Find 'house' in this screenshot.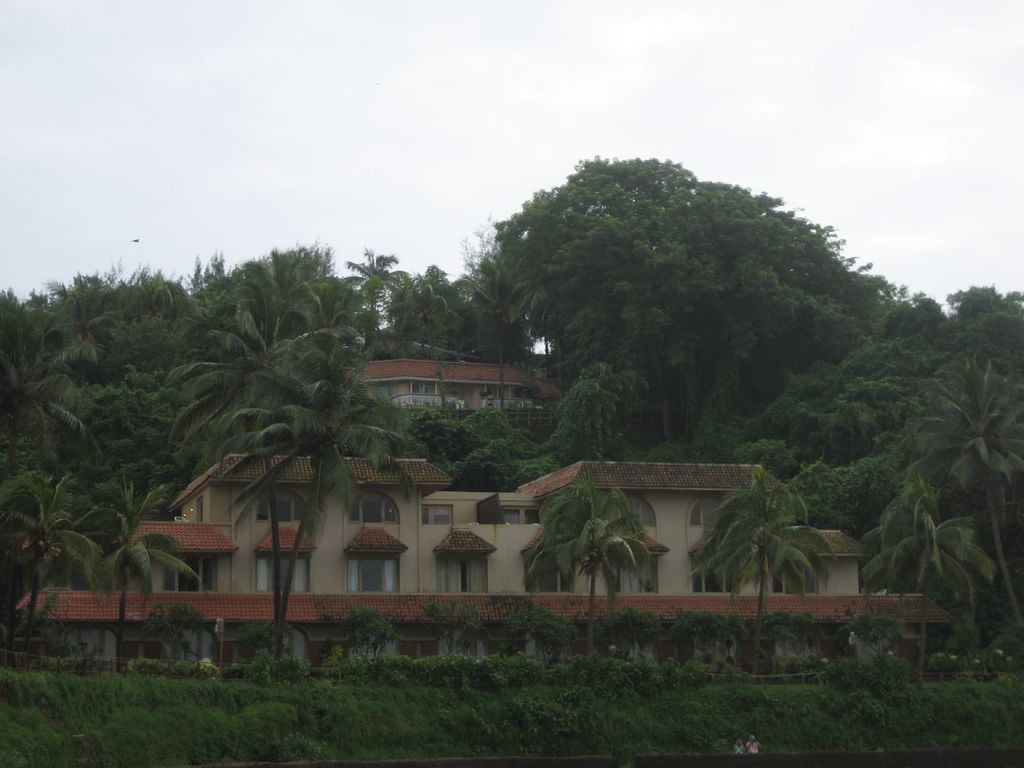
The bounding box for 'house' is 0,452,982,685.
